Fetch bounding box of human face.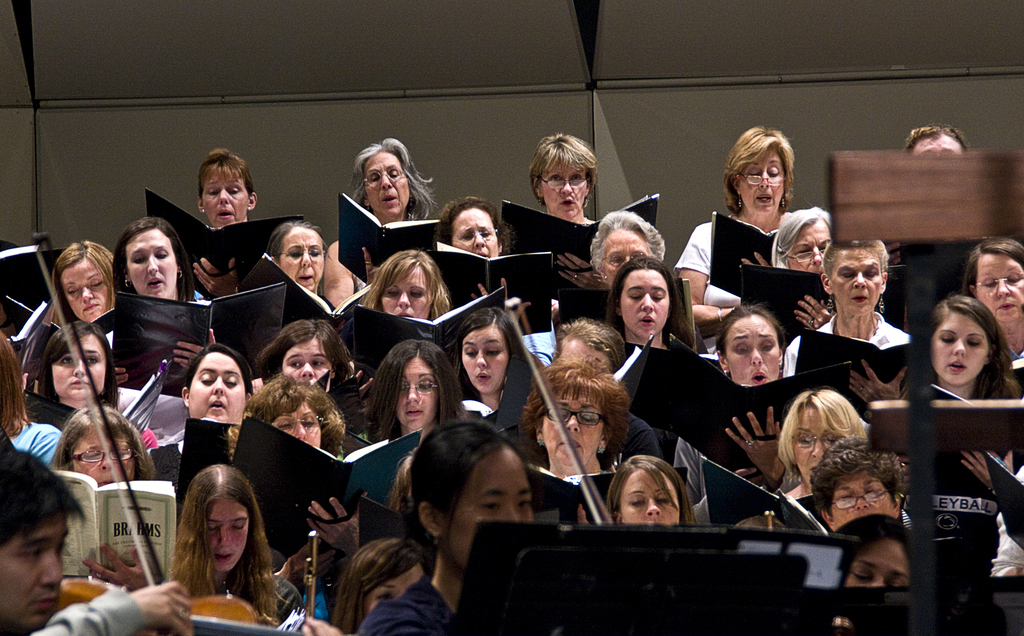
Bbox: bbox(558, 337, 616, 376).
